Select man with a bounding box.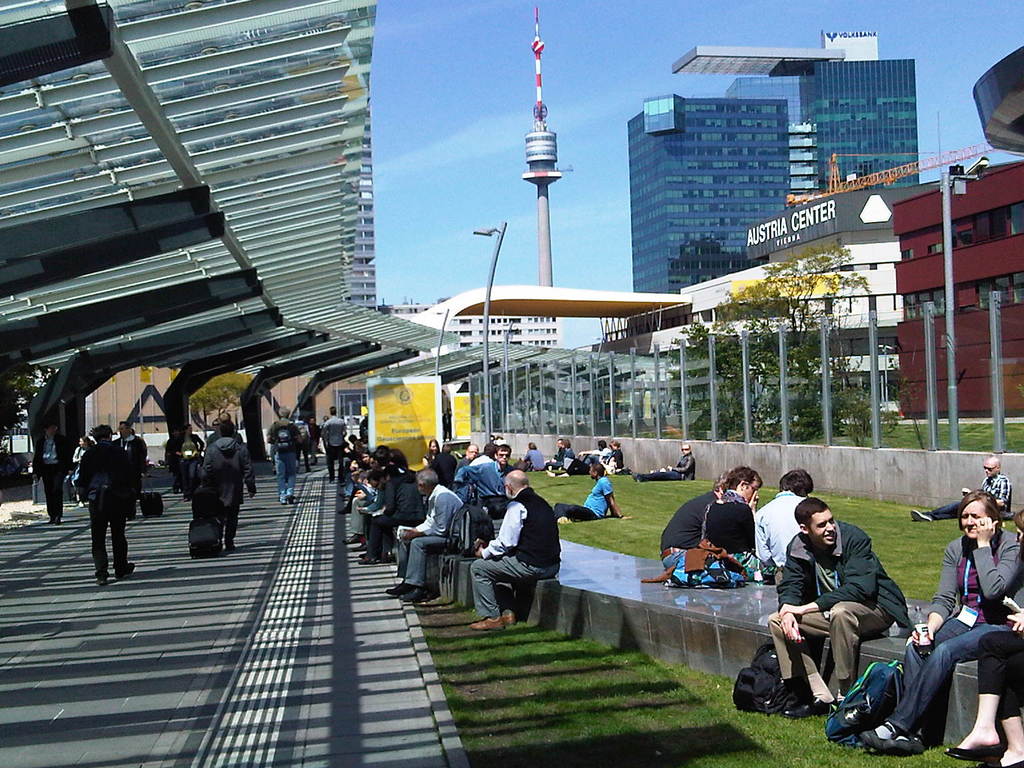
112/421/149/519.
